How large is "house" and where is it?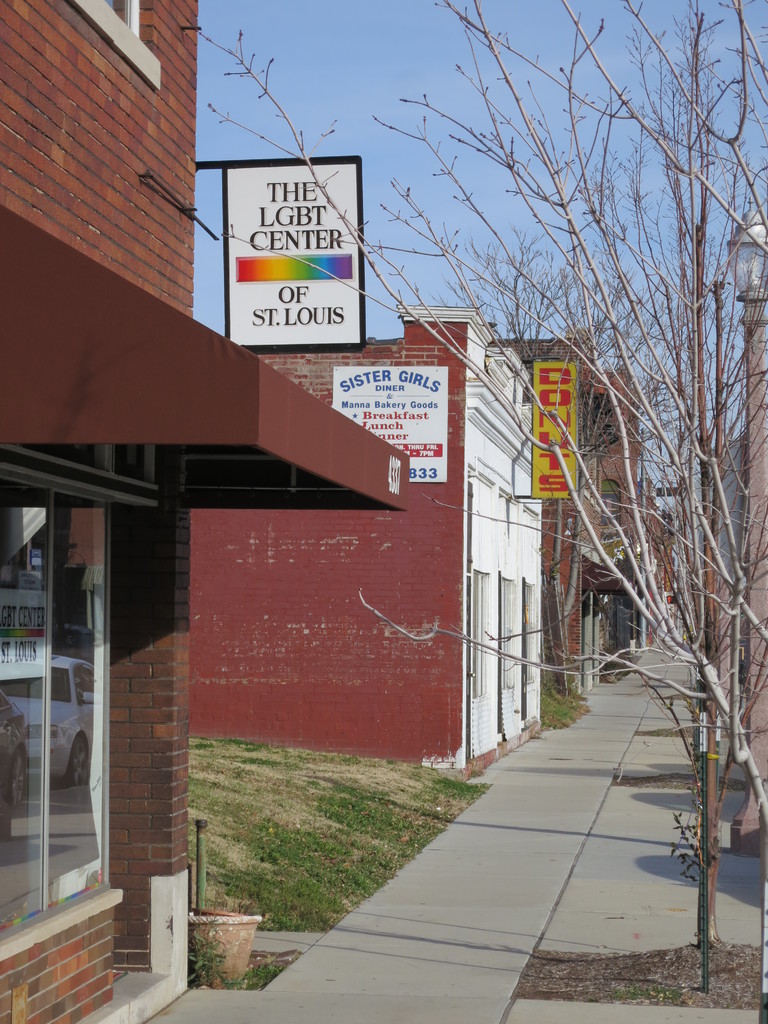
Bounding box: (191, 312, 534, 788).
